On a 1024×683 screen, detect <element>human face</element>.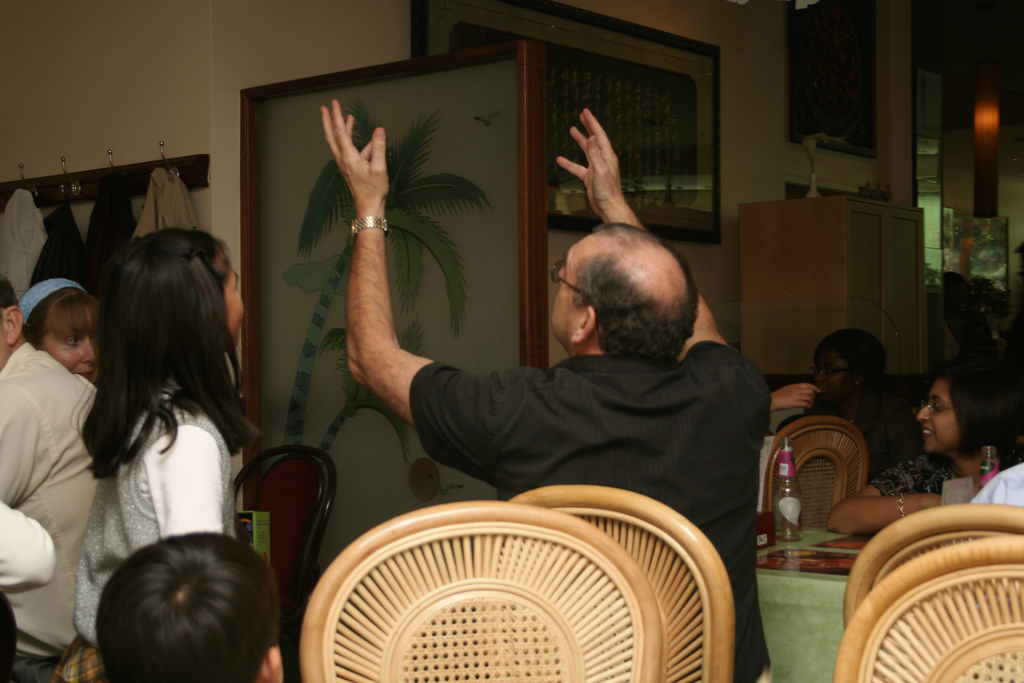
Rect(914, 372, 959, 452).
